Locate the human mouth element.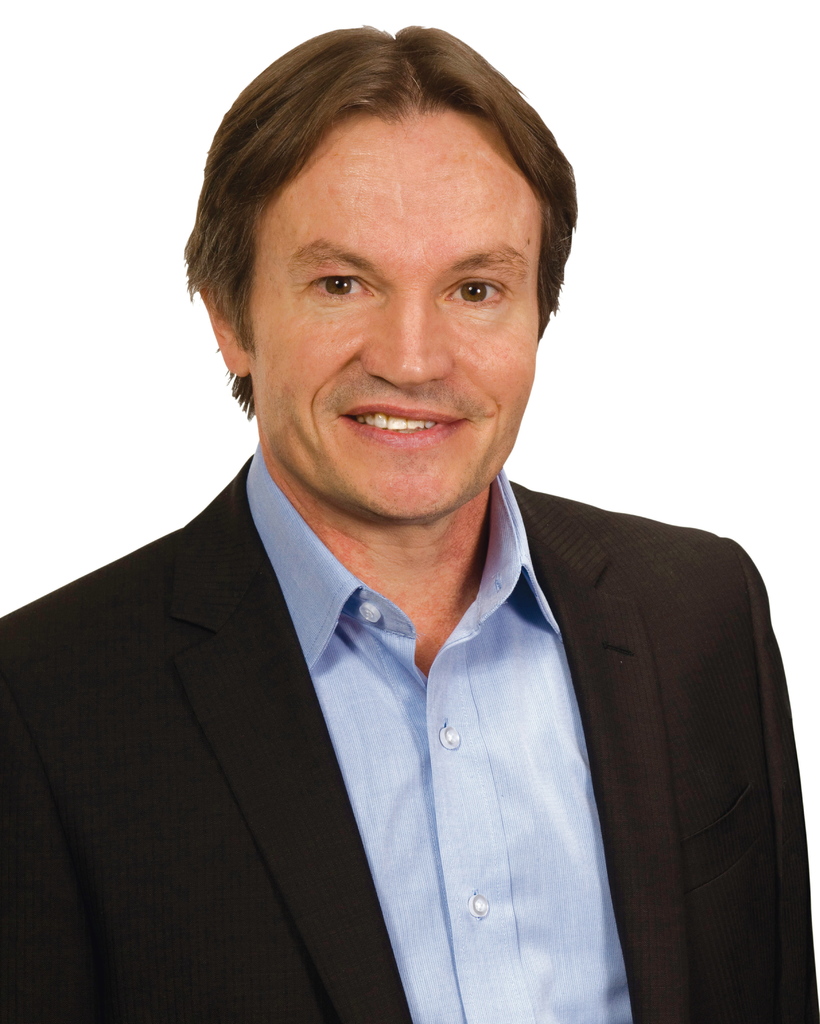
Element bbox: {"x1": 340, "y1": 395, "x2": 469, "y2": 452}.
